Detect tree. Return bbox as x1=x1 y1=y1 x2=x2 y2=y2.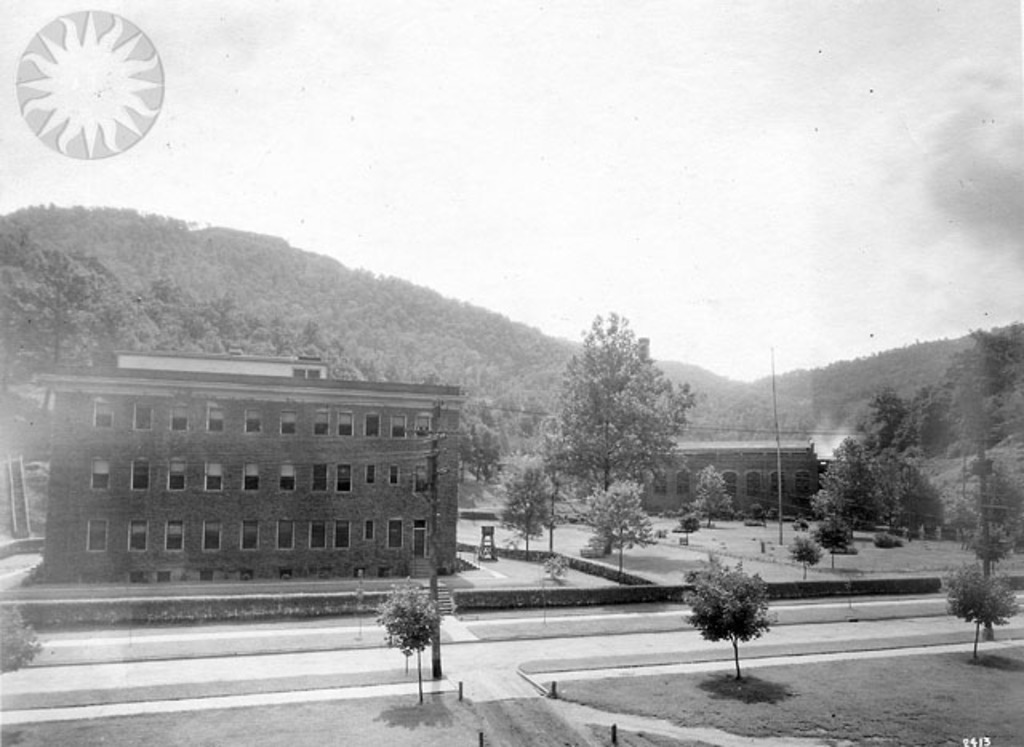
x1=678 y1=552 x2=778 y2=683.
